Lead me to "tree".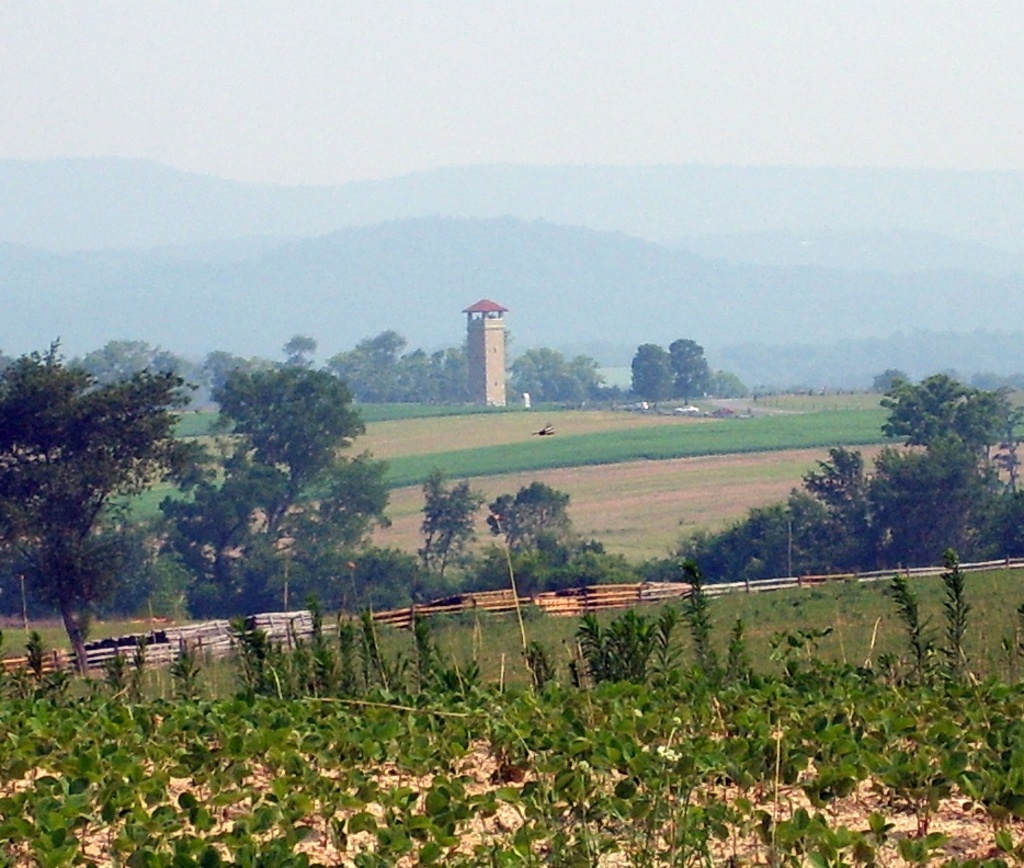
Lead to [left=630, top=343, right=668, bottom=403].
